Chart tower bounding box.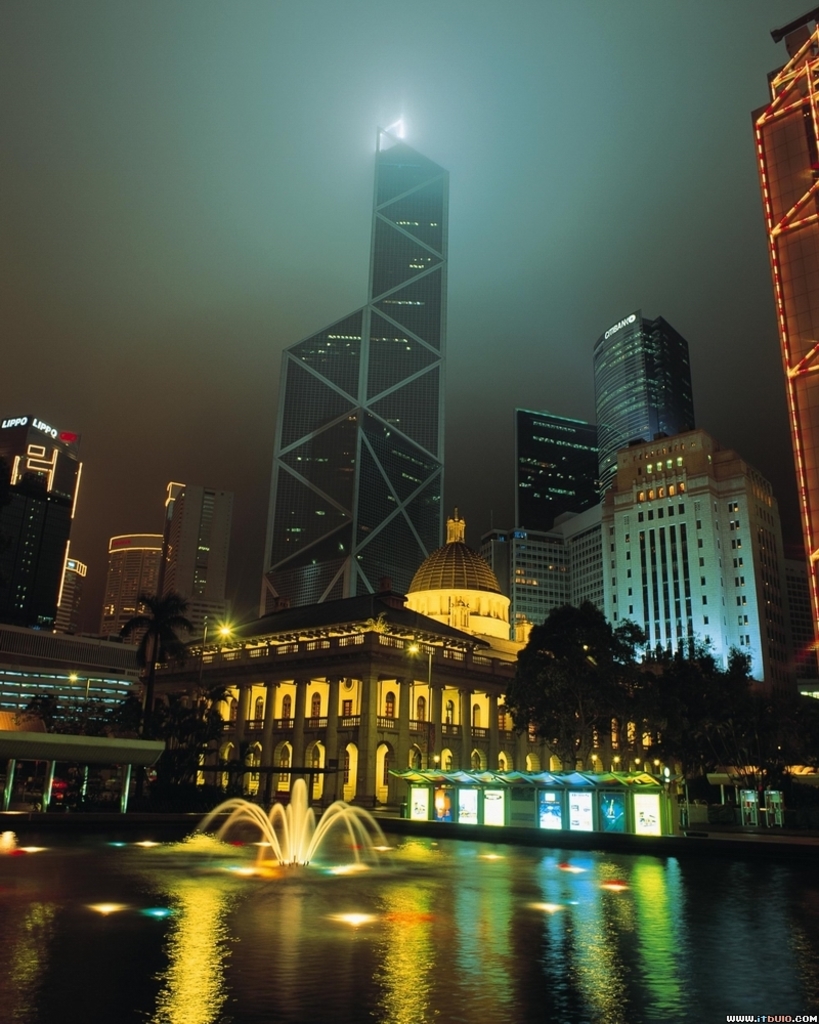
Charted: (759,0,818,665).
